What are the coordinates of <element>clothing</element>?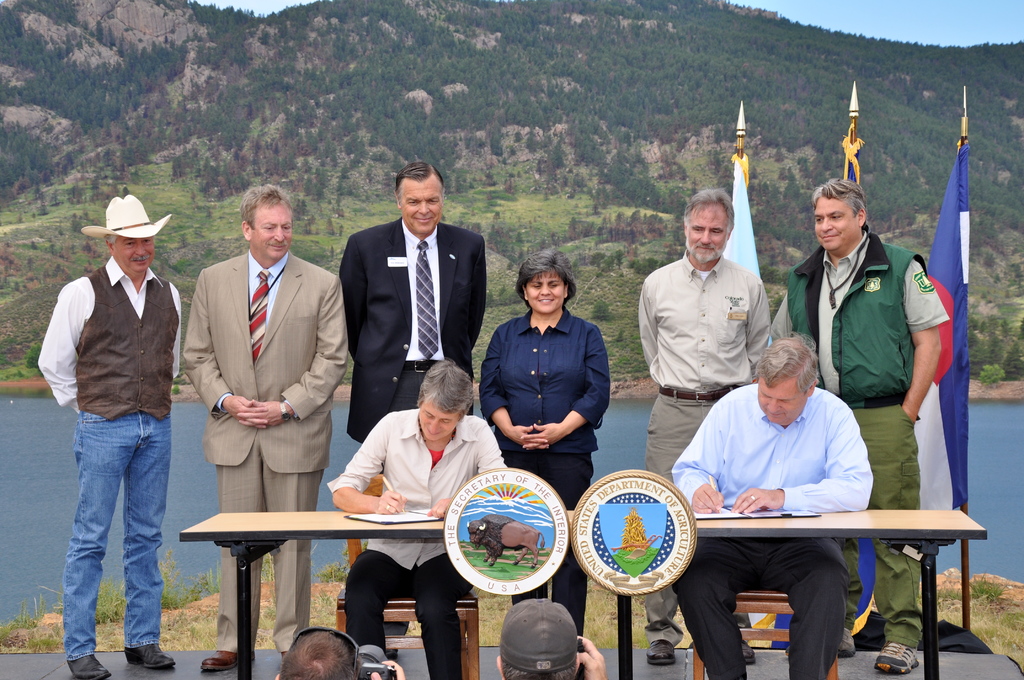
locate(33, 253, 179, 652).
